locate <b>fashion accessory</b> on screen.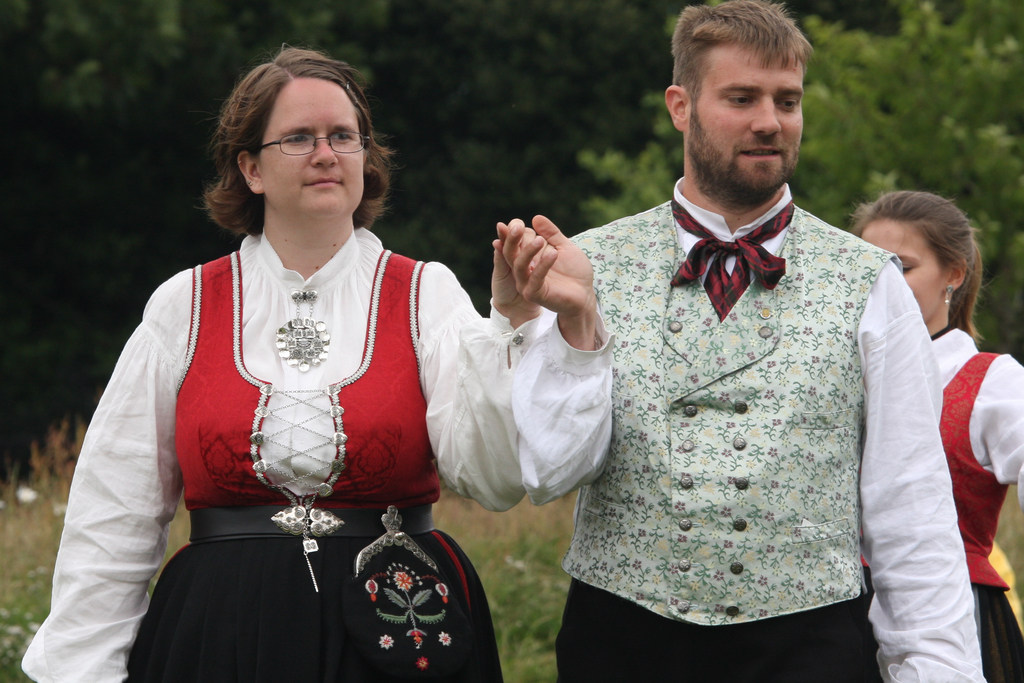
On screen at (left=668, top=195, right=798, bottom=324).
